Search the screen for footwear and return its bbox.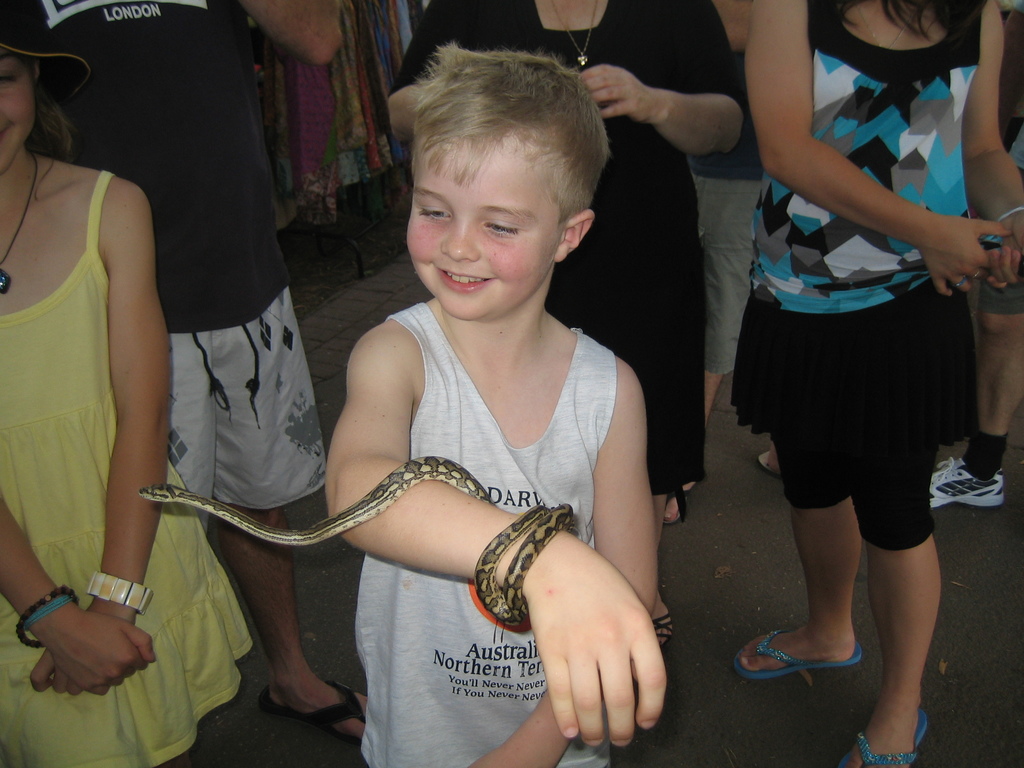
Found: region(838, 701, 932, 767).
